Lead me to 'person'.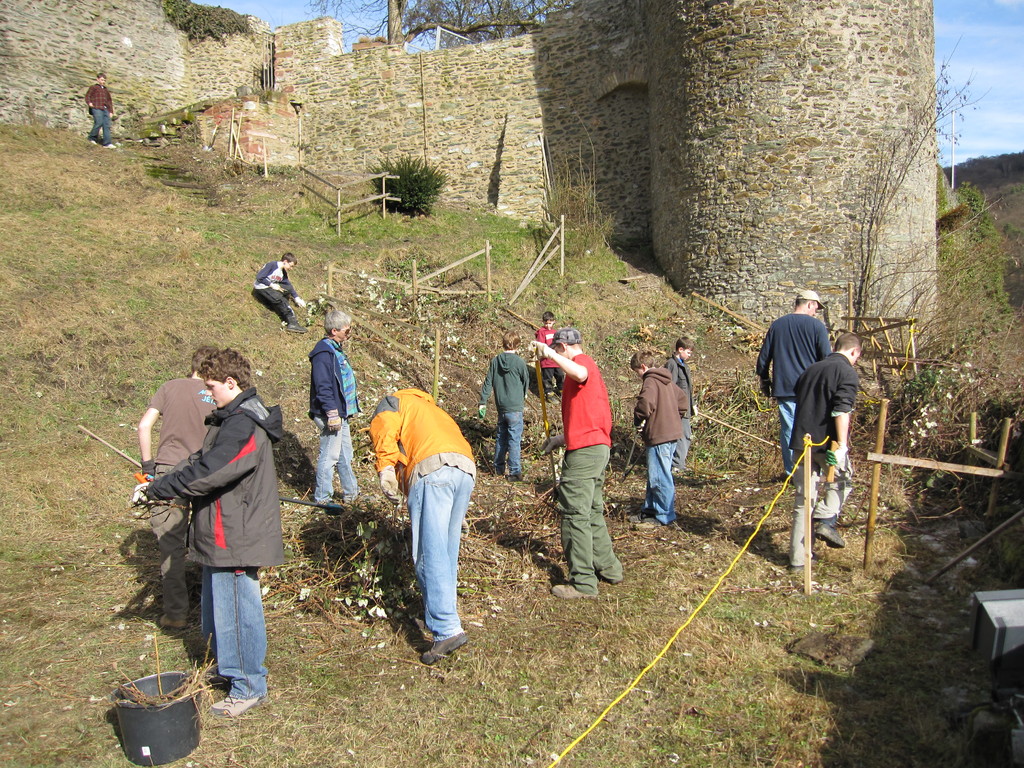
Lead to rect(531, 315, 563, 403).
